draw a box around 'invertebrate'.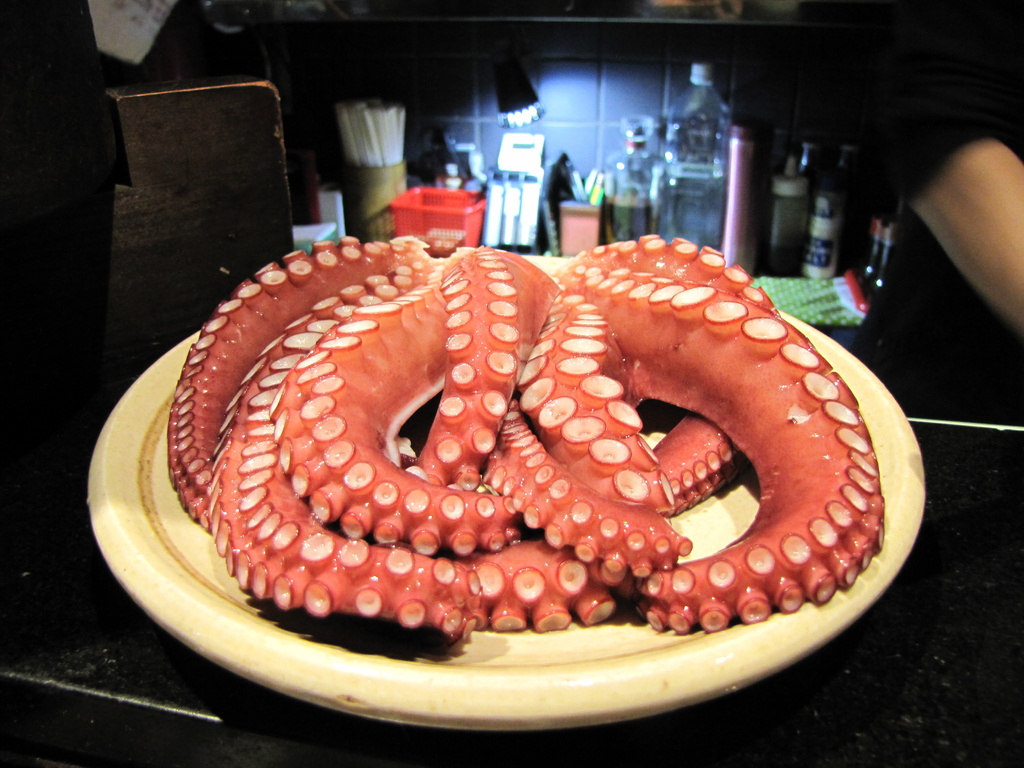
(166,230,893,643).
